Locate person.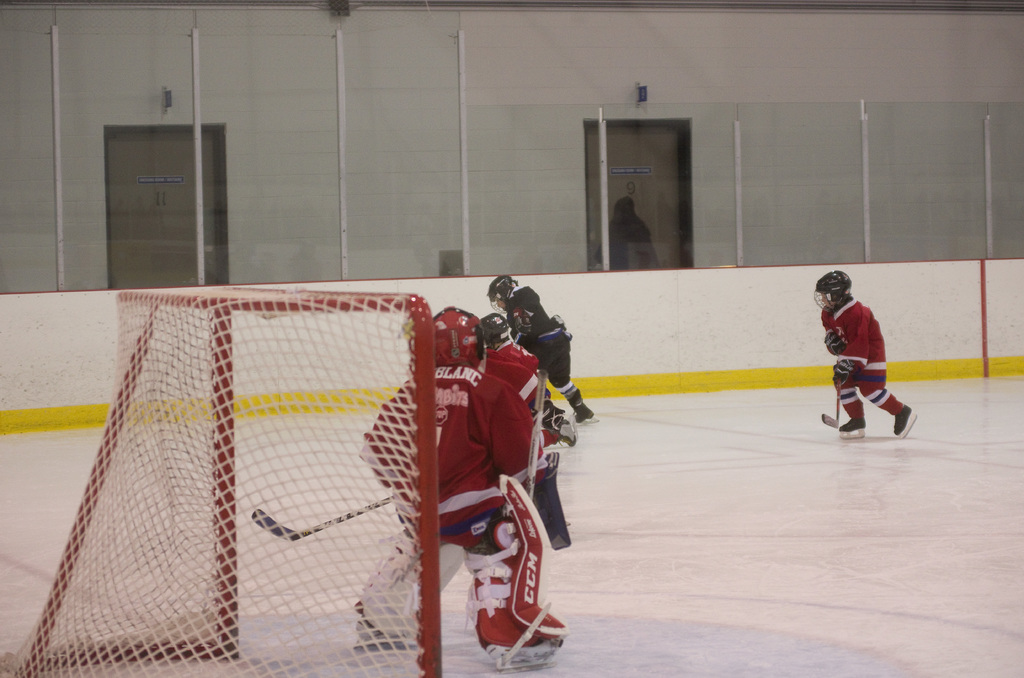
Bounding box: l=484, t=270, r=600, b=425.
